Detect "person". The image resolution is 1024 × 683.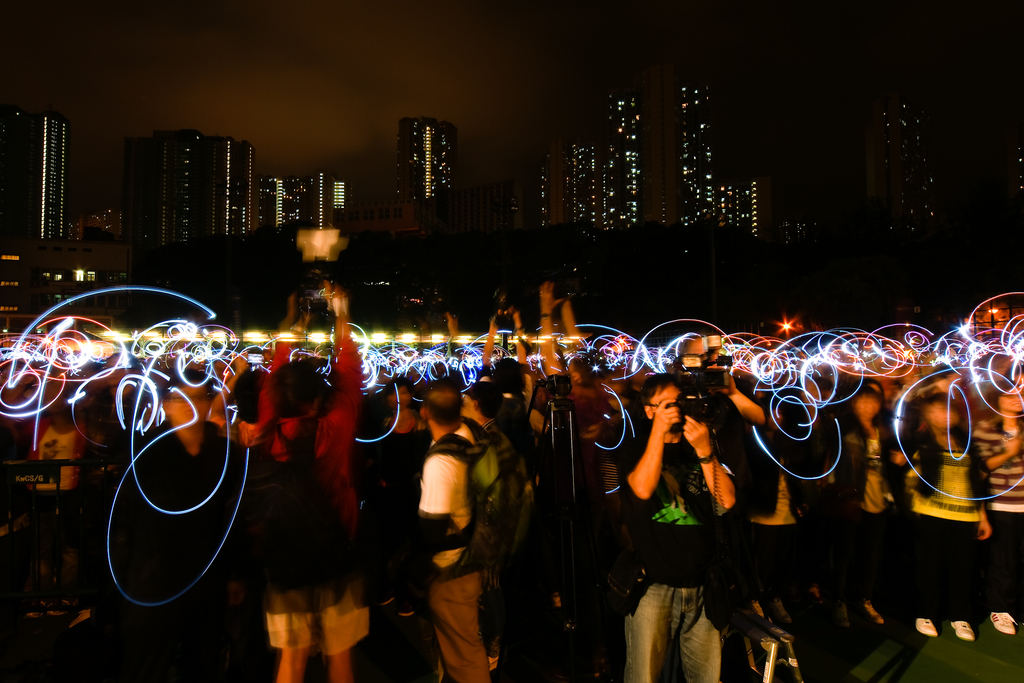
Rect(616, 347, 748, 671).
